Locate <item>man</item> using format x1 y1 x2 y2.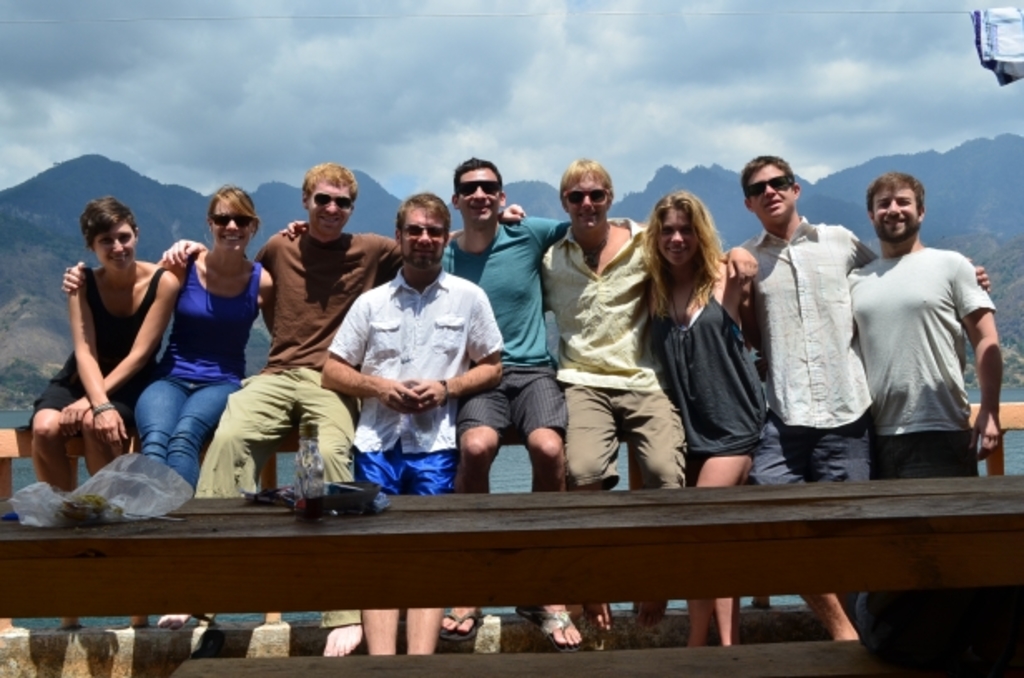
841 178 1011 479.
